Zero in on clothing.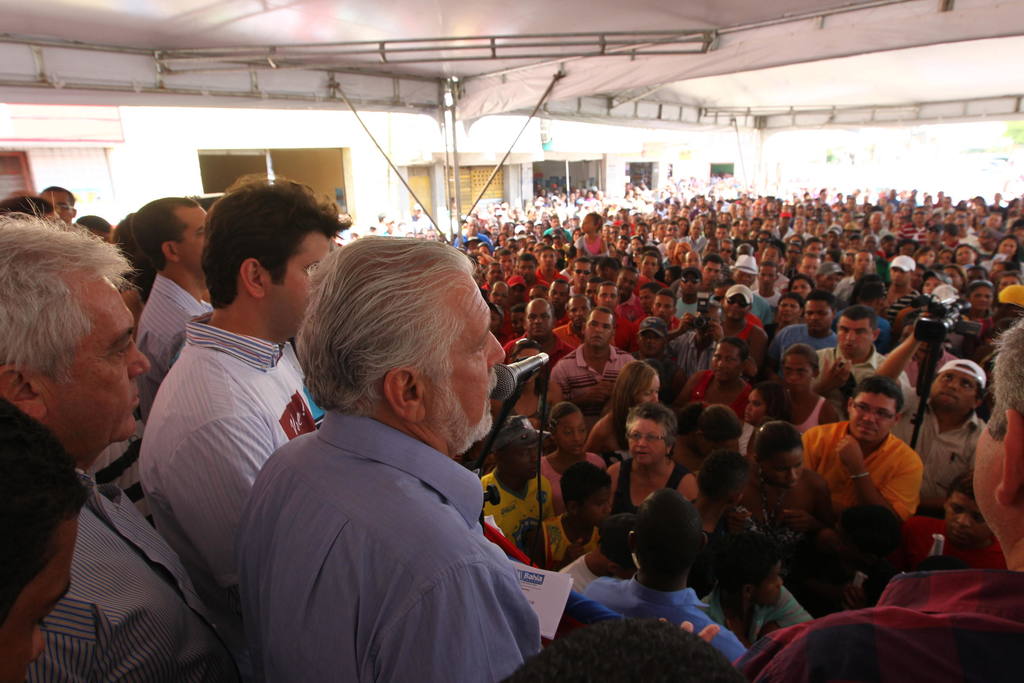
Zeroed in: rect(538, 225, 578, 245).
